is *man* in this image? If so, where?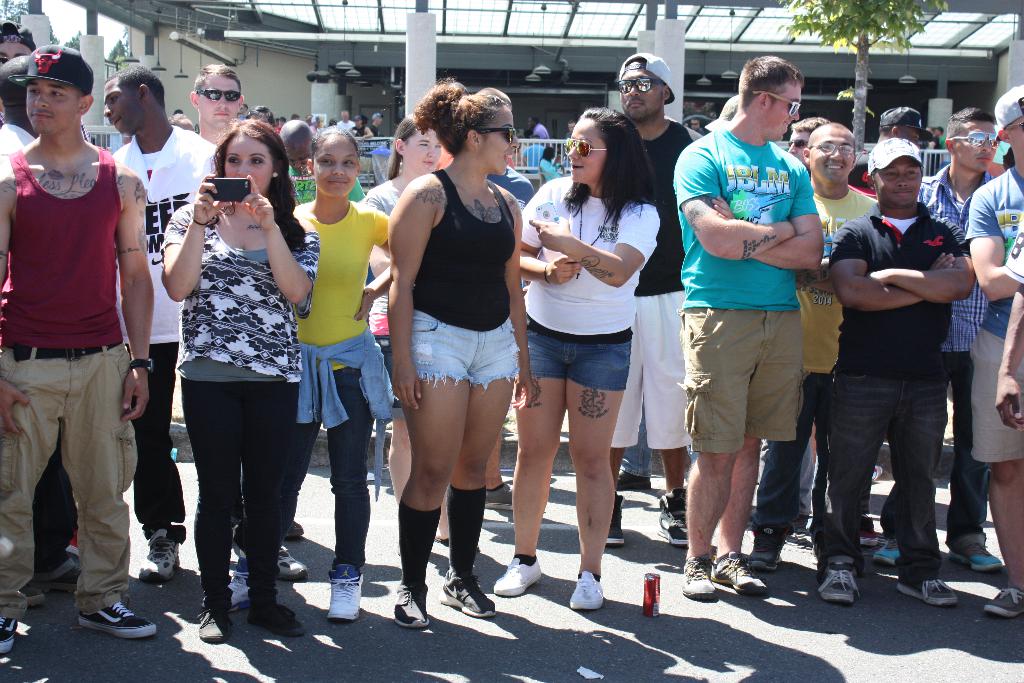
Yes, at [961,81,1023,614].
